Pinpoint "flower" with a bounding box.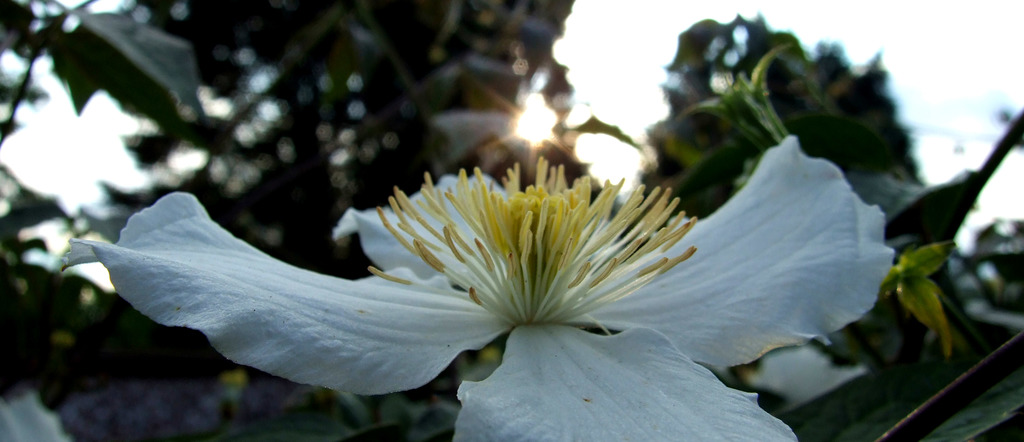
bbox(106, 136, 854, 407).
